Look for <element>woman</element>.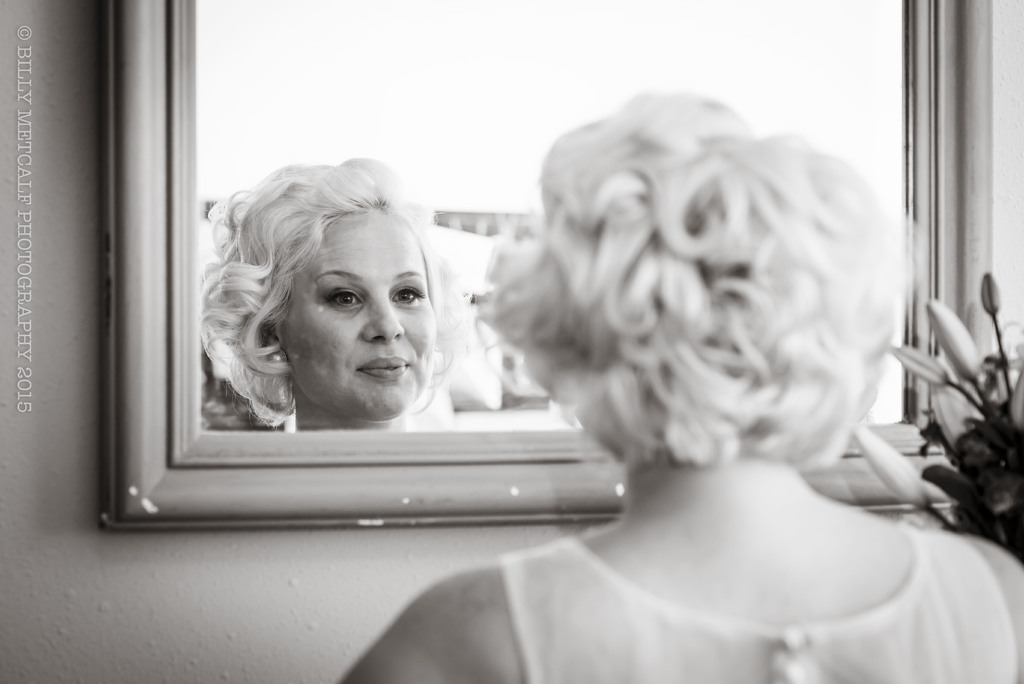
Found: 341,92,1023,683.
